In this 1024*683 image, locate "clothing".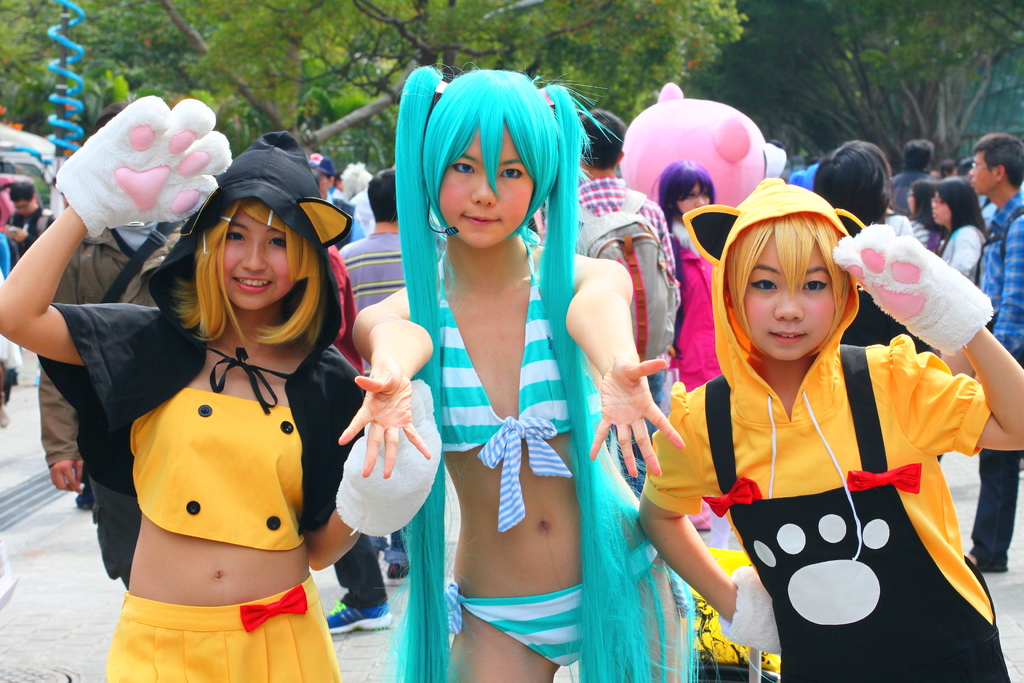
Bounding box: 0, 229, 22, 407.
